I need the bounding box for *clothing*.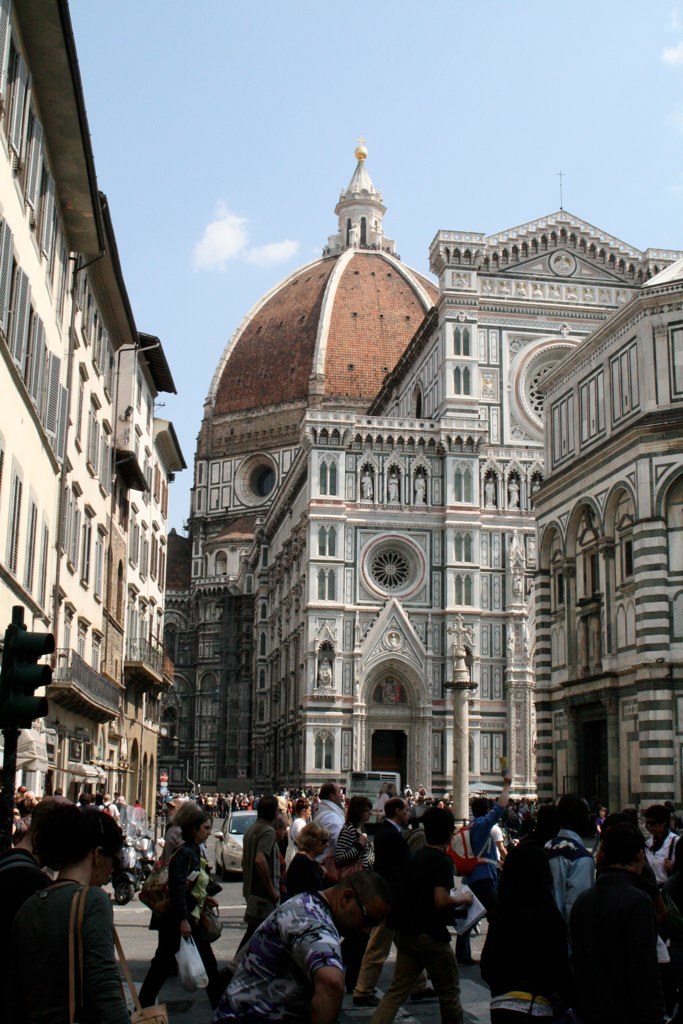
Here it is: detection(364, 846, 472, 1023).
